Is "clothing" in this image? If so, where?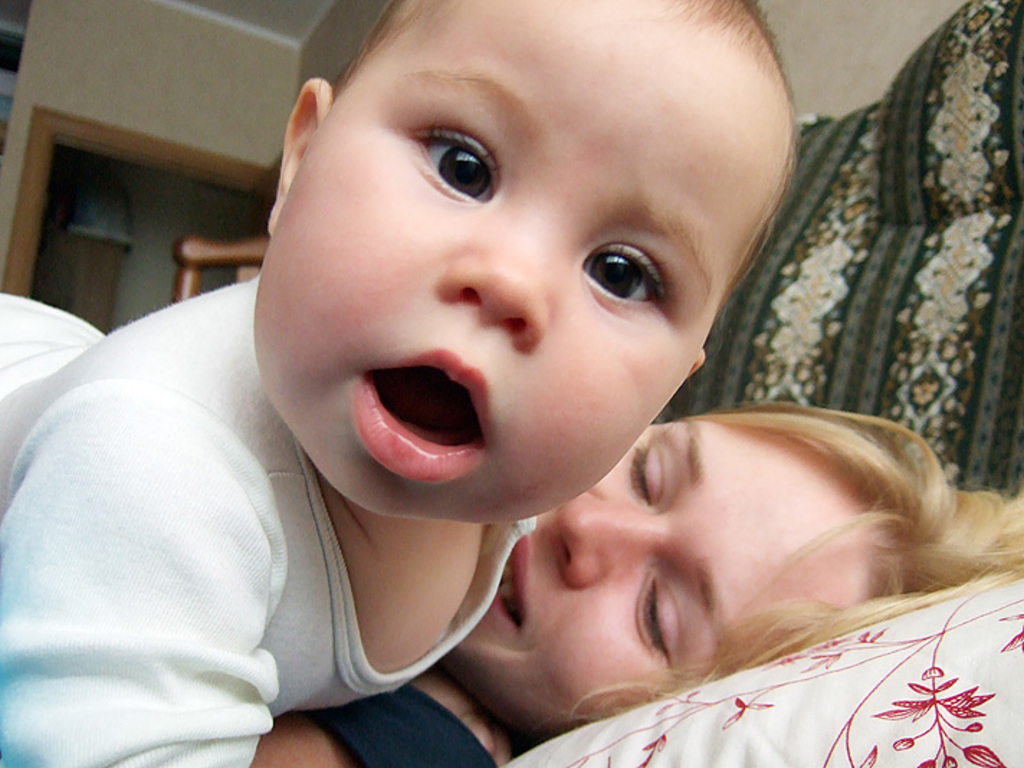
Yes, at (314,686,499,767).
